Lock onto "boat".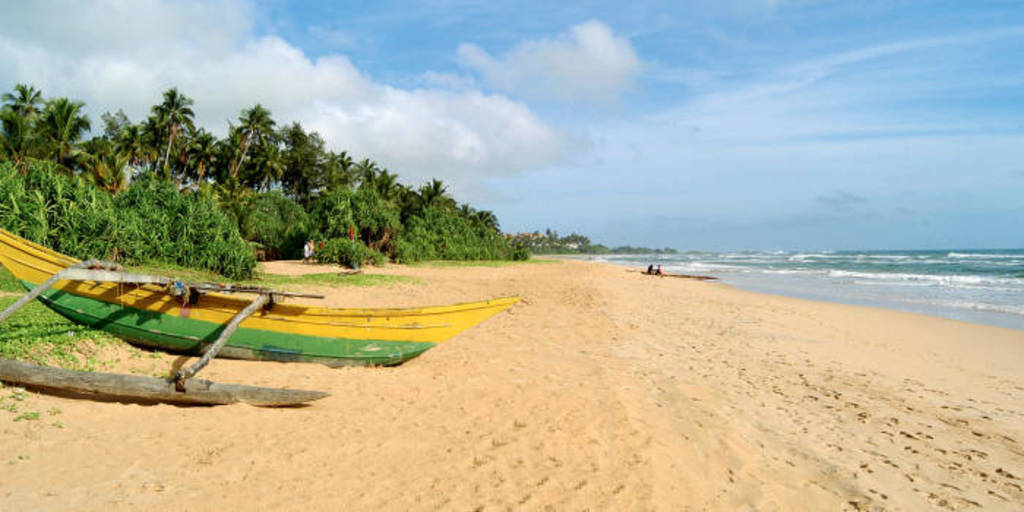
Locked: 0 225 527 373.
